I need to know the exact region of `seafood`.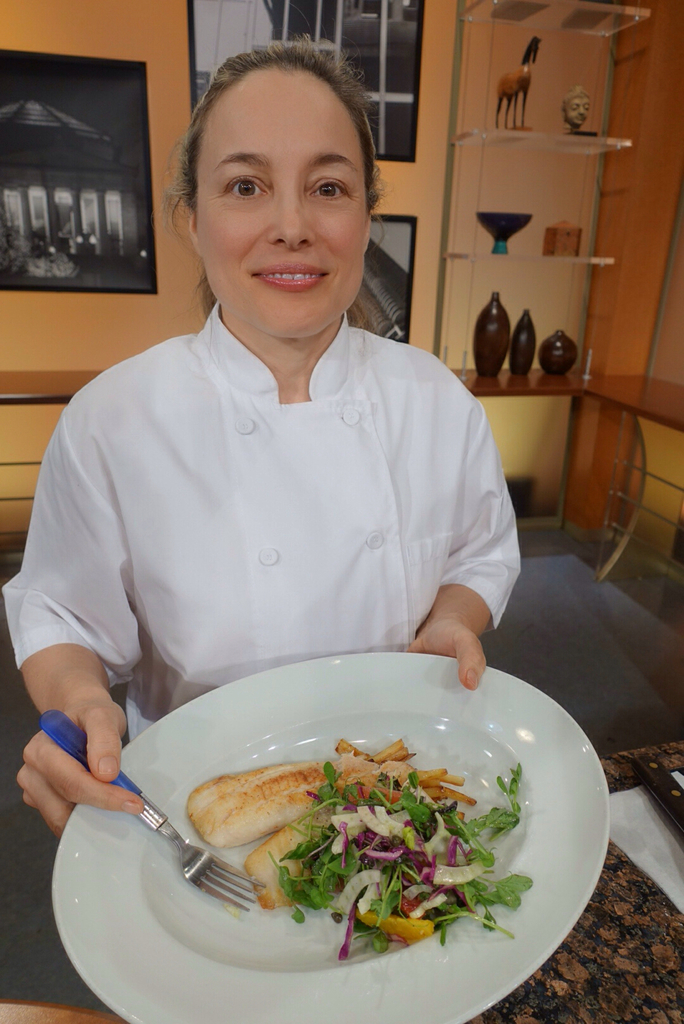
Region: select_region(181, 736, 403, 913).
